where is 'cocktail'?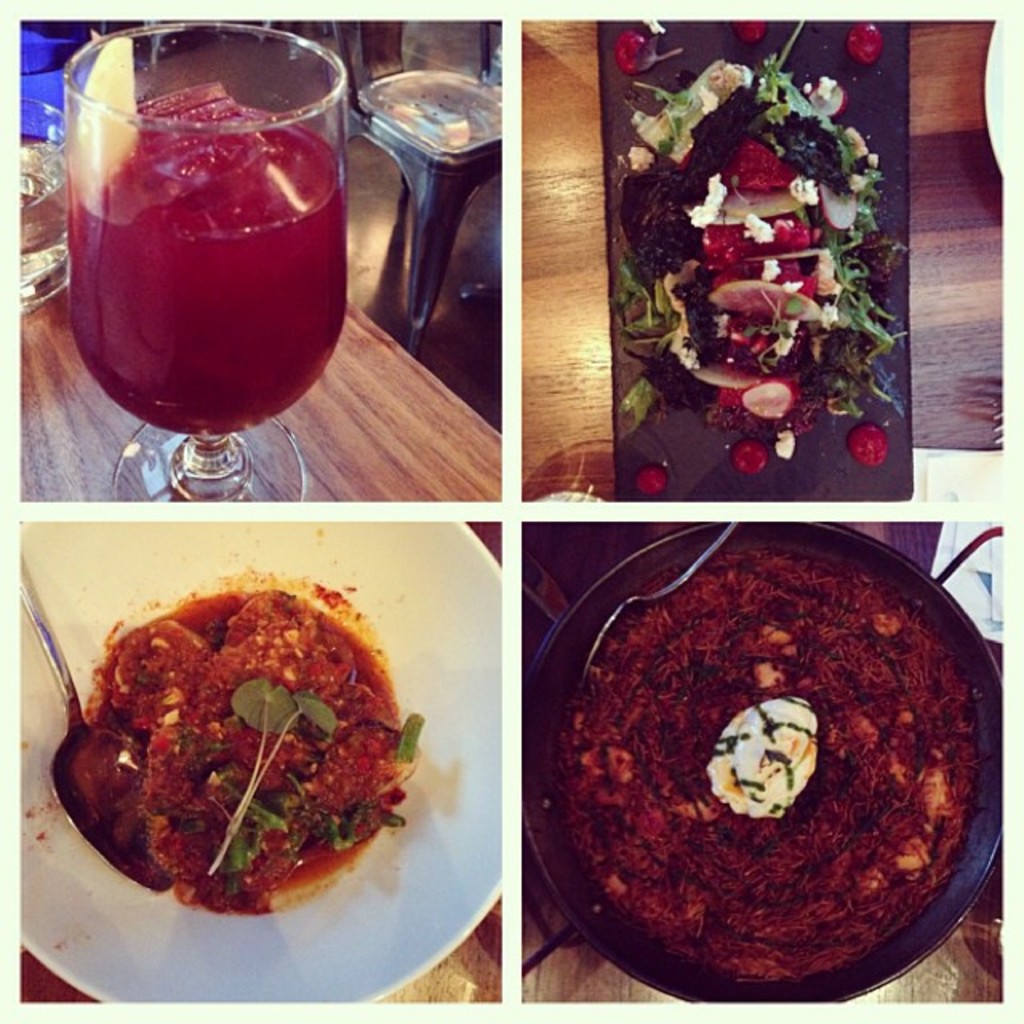
box(59, 14, 350, 501).
